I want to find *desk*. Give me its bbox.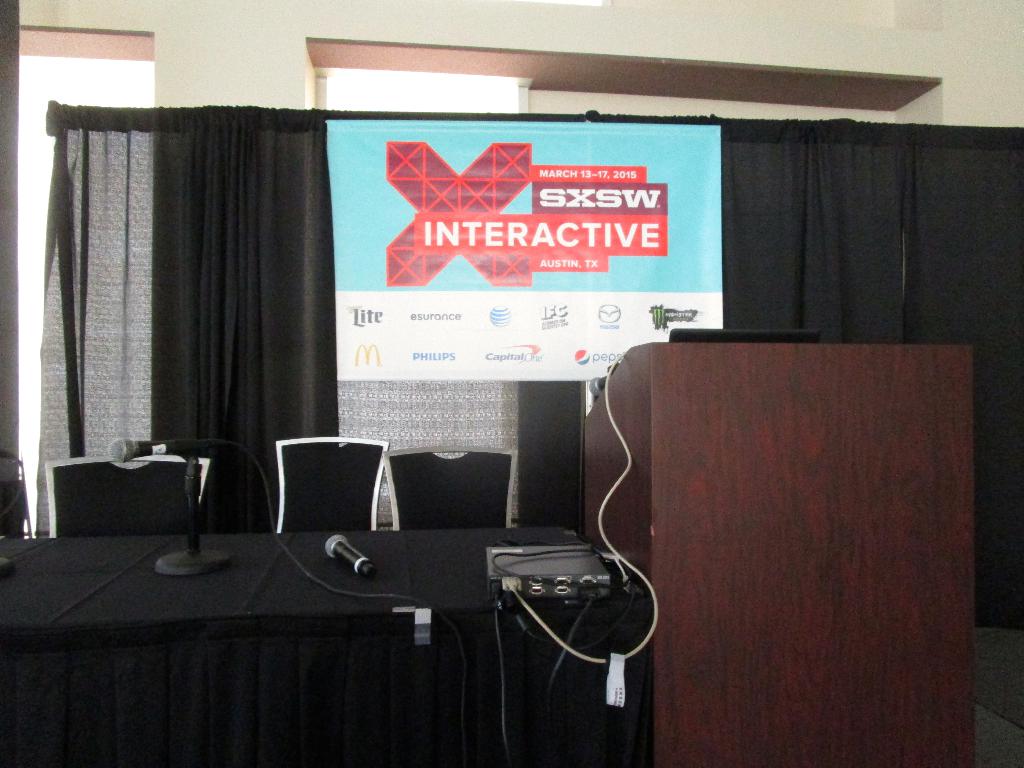
(x1=562, y1=311, x2=995, y2=749).
